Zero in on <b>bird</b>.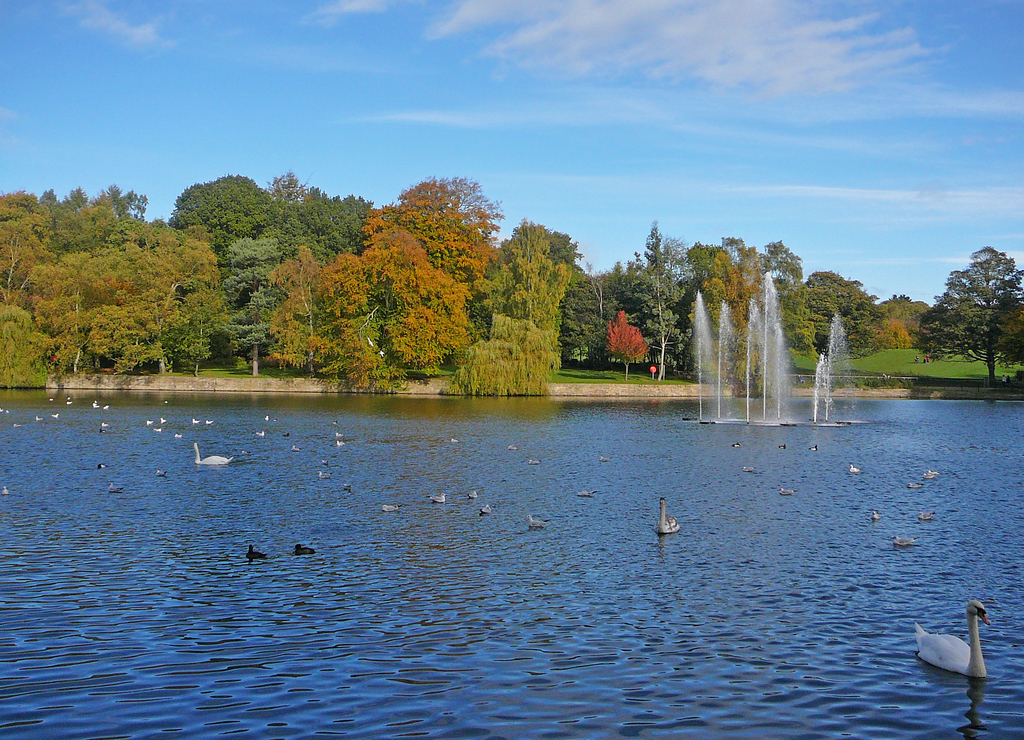
Zeroed in: <bbox>428, 494, 449, 503</bbox>.
